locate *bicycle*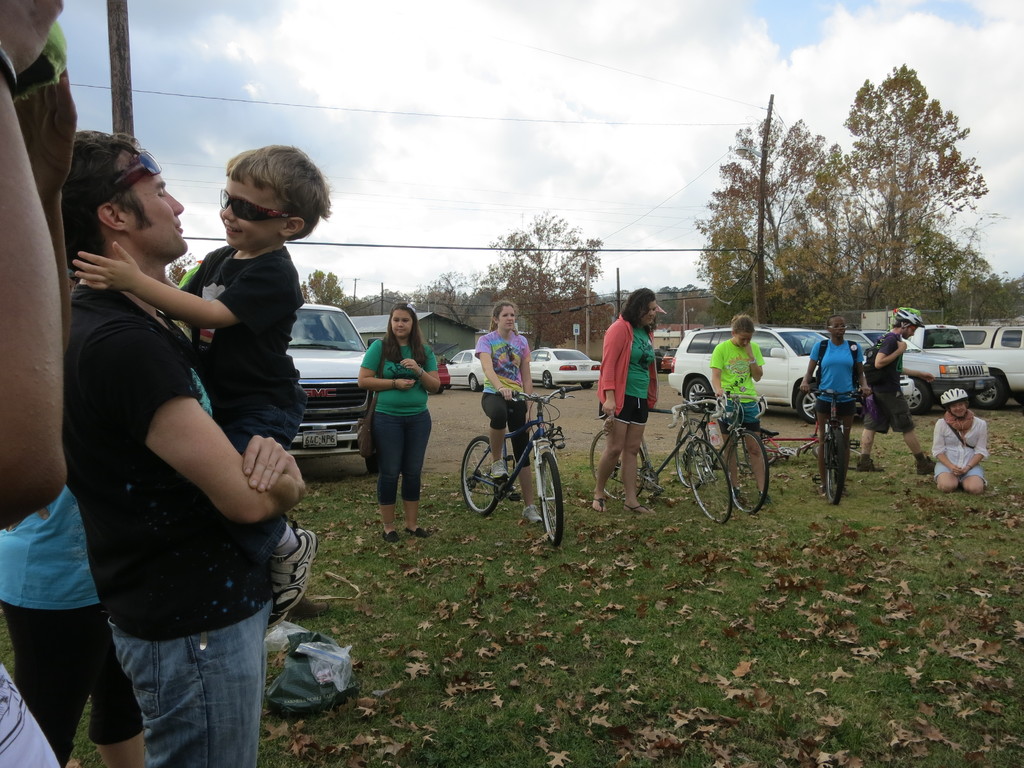
BBox(589, 397, 735, 527)
